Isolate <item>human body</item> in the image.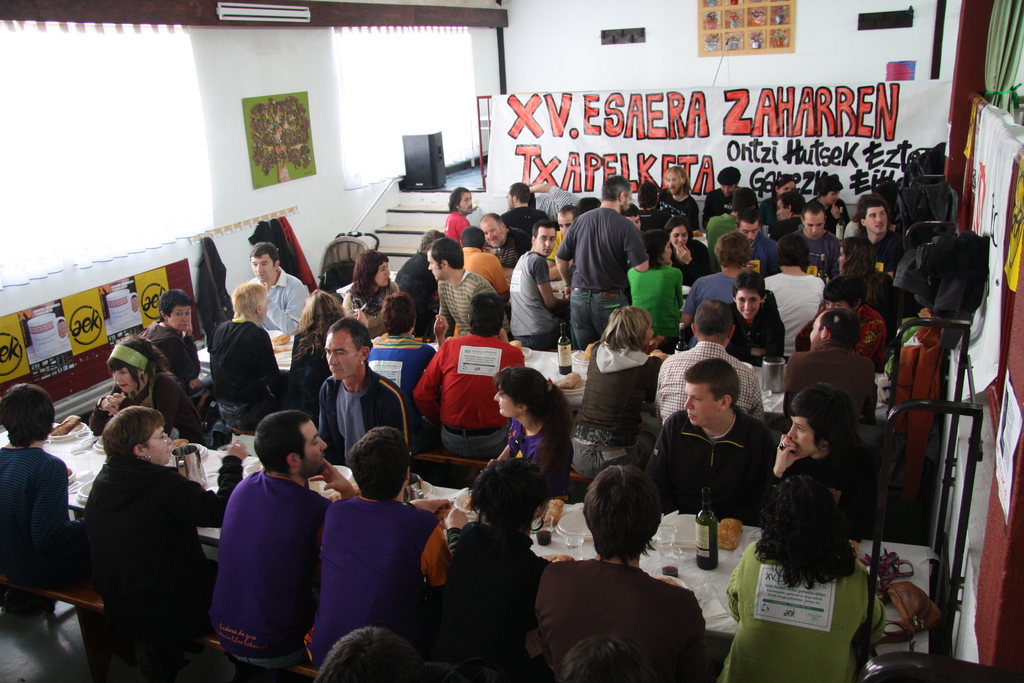
Isolated region: pyautogui.locateOnScreen(381, 297, 419, 380).
